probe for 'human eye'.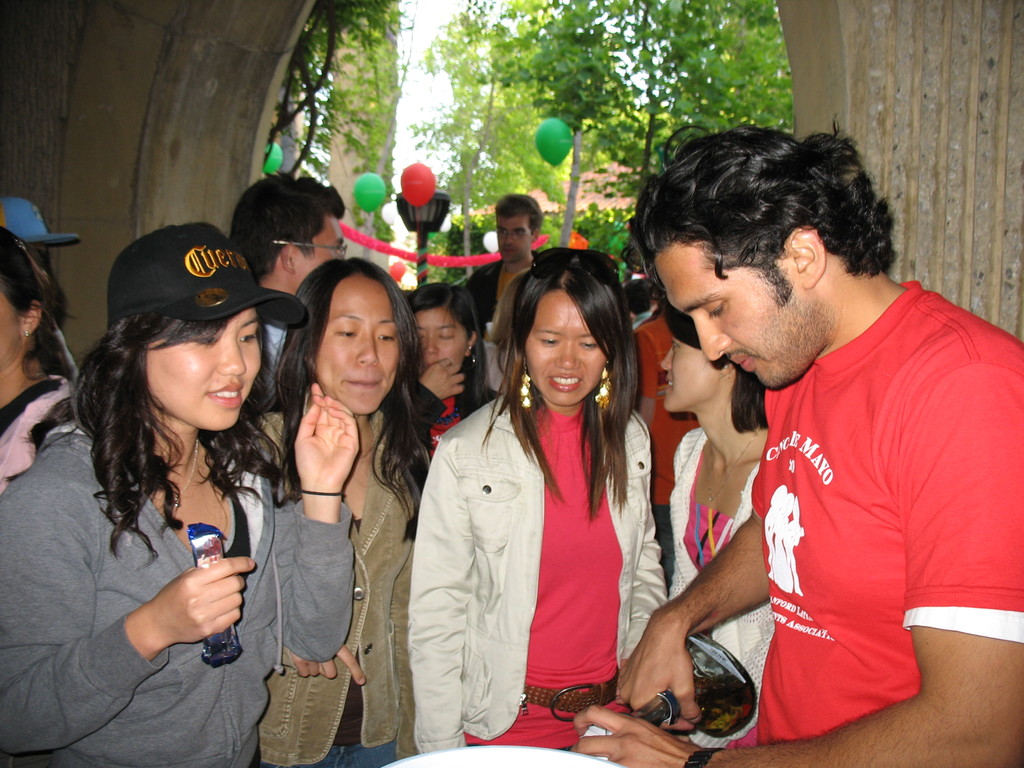
Probe result: (x1=668, y1=333, x2=680, y2=356).
